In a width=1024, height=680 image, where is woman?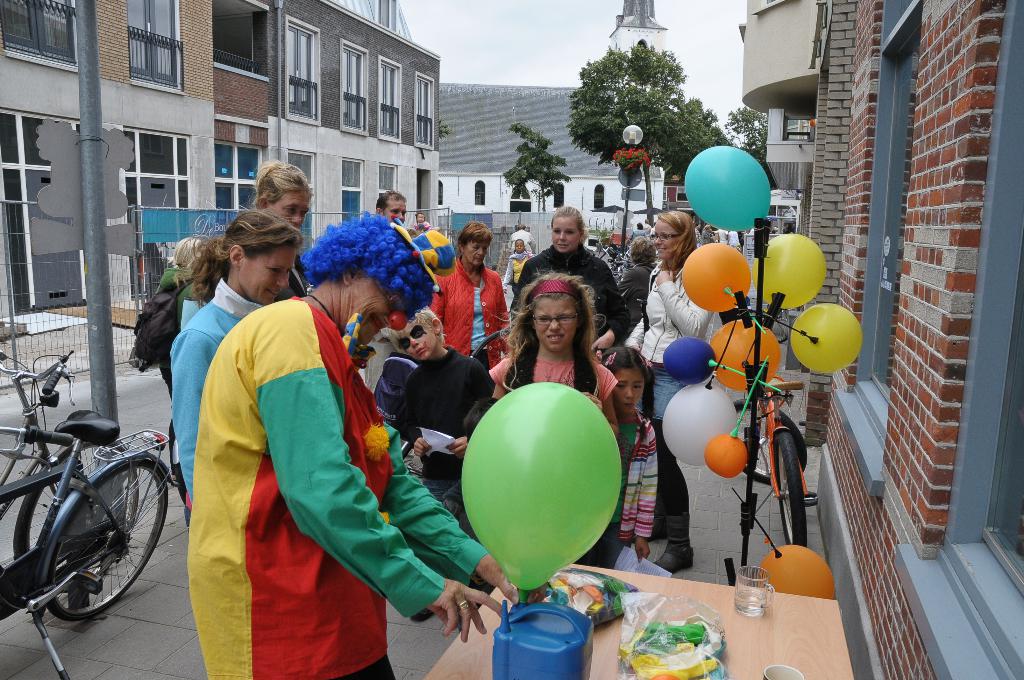
crop(168, 209, 308, 488).
